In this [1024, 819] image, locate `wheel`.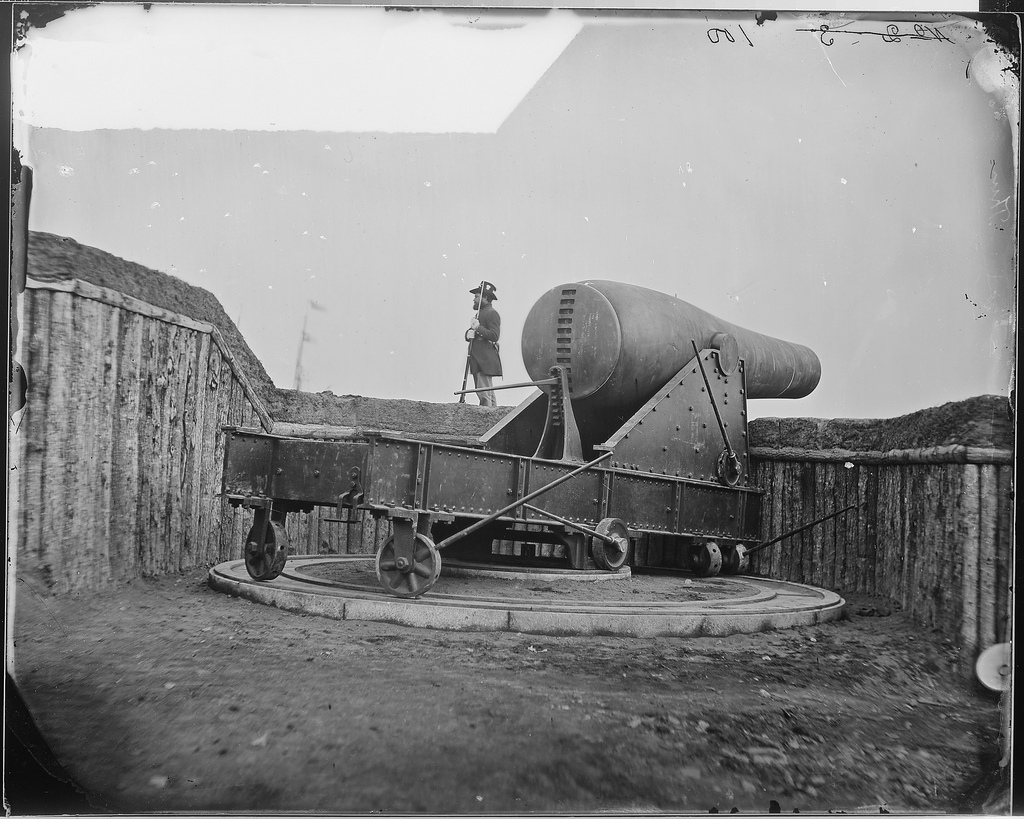
Bounding box: Rect(688, 541, 721, 578).
